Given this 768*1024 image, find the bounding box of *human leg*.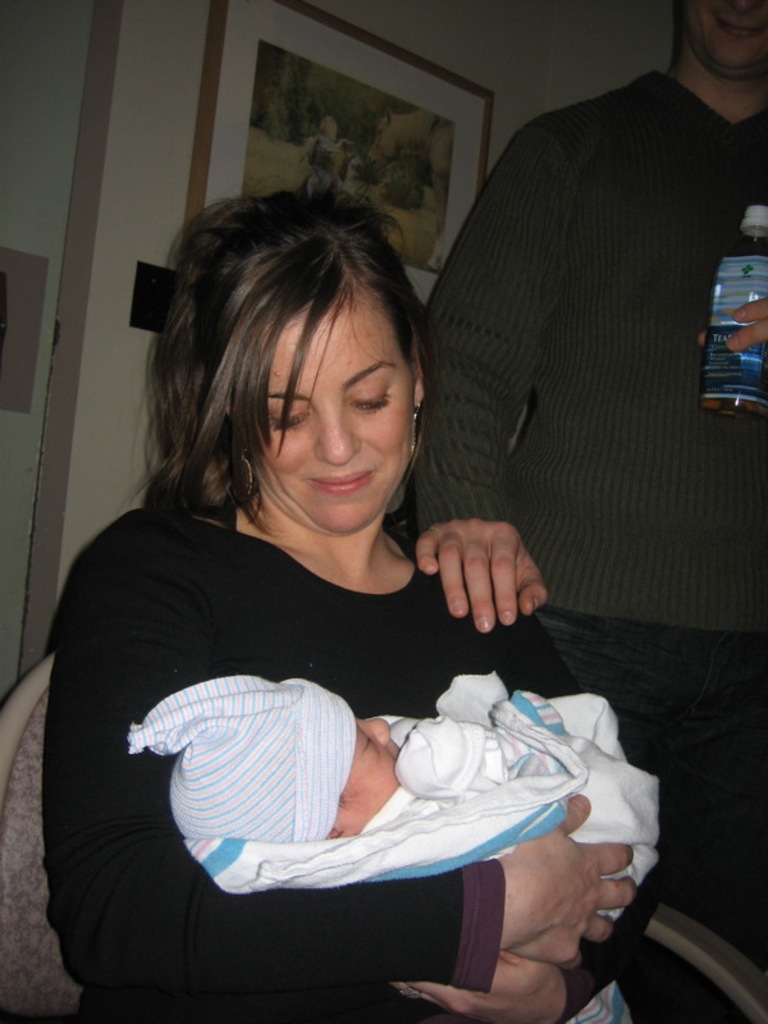
rect(557, 616, 767, 863).
